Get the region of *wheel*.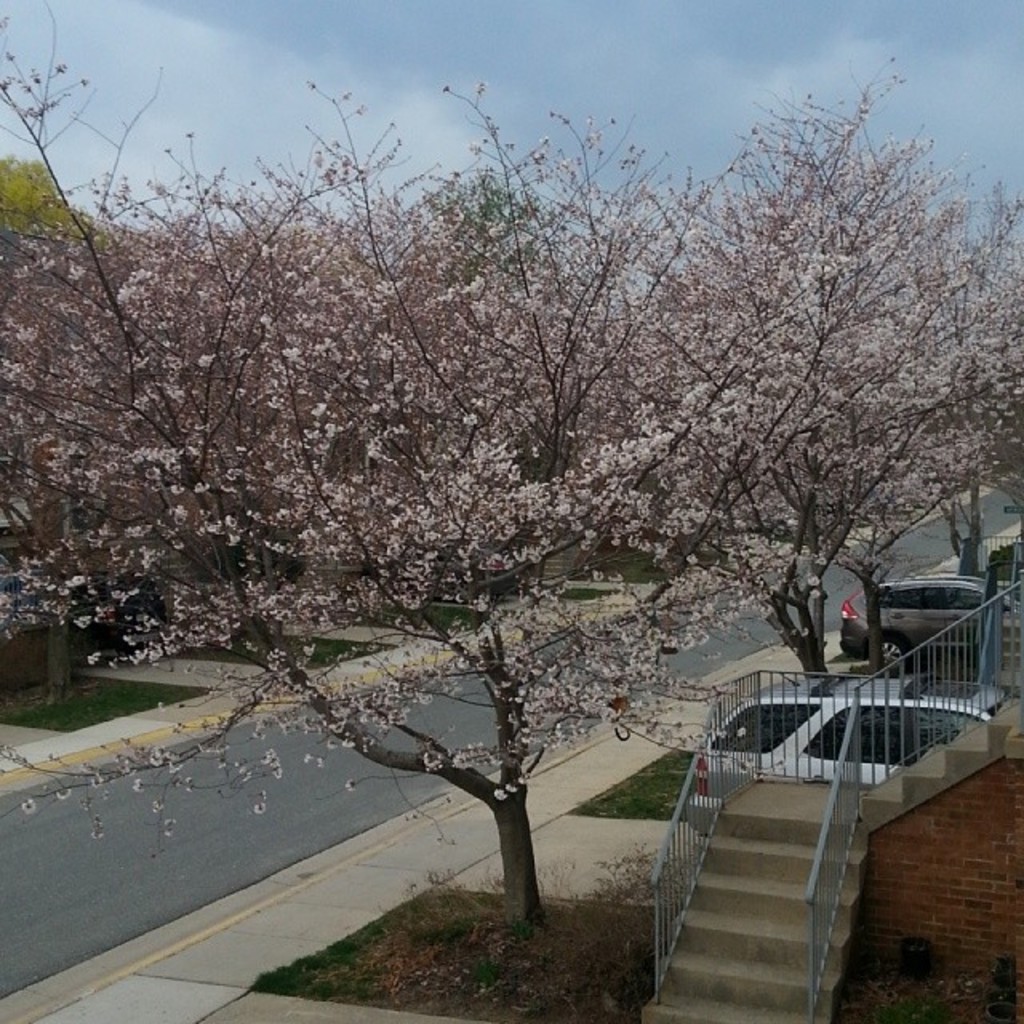
detection(864, 626, 917, 677).
